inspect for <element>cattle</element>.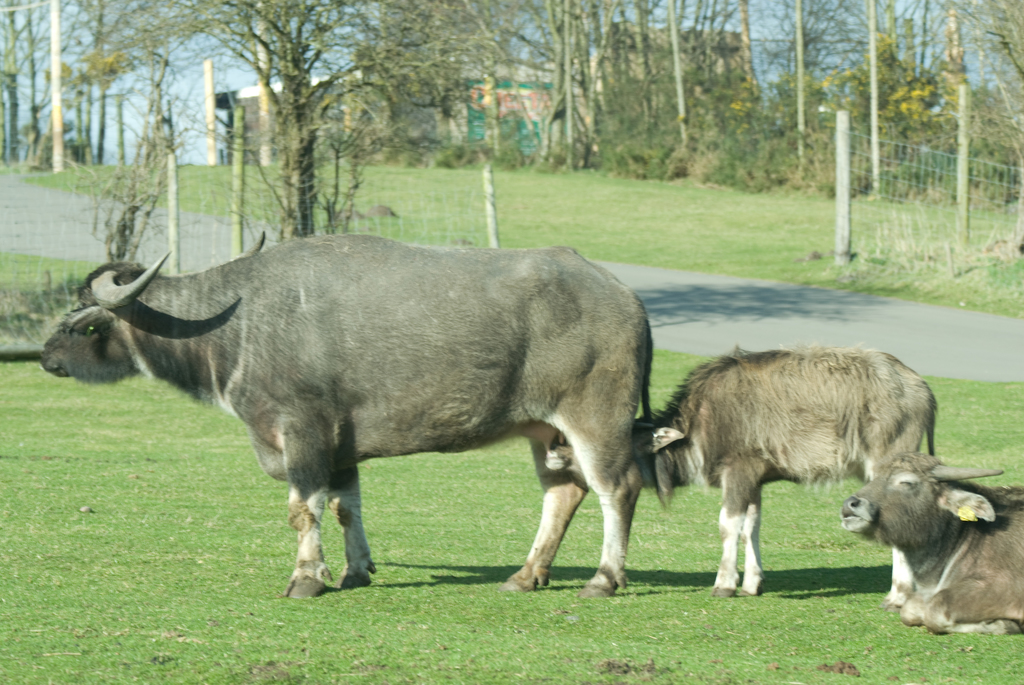
Inspection: region(539, 331, 938, 597).
